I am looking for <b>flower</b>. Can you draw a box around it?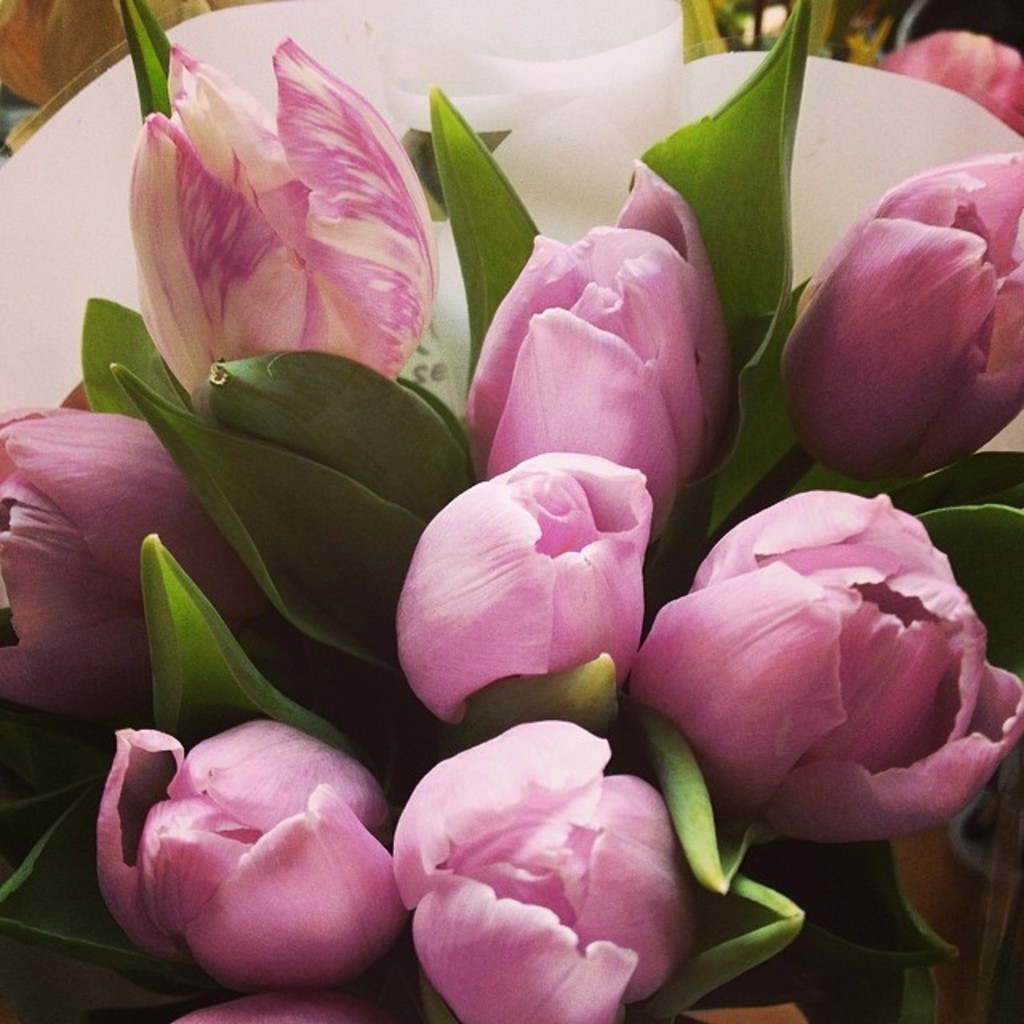
Sure, the bounding box is <bbox>0, 405, 269, 712</bbox>.
